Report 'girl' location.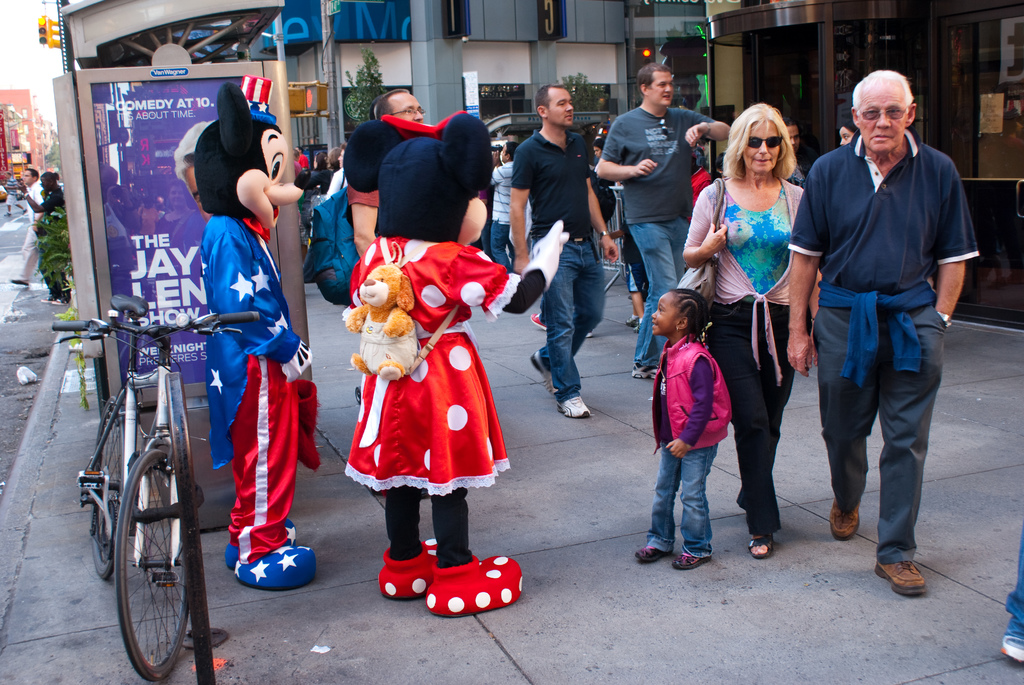
Report: 639 289 727 568.
